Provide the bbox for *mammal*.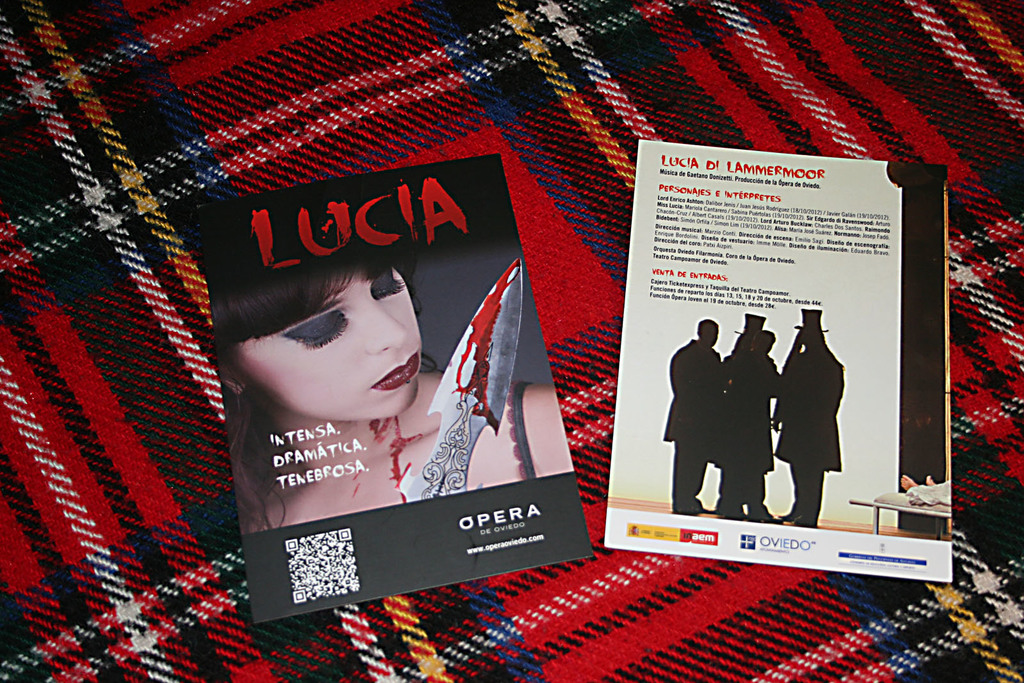
x1=670 y1=314 x2=724 y2=513.
